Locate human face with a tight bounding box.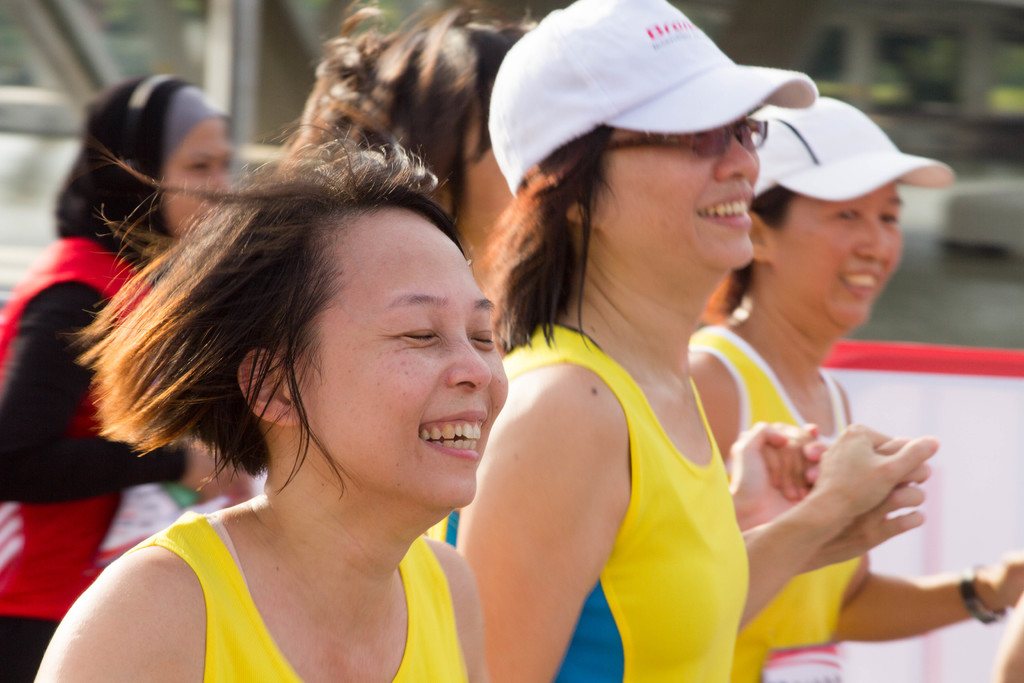
bbox=[166, 121, 234, 238].
